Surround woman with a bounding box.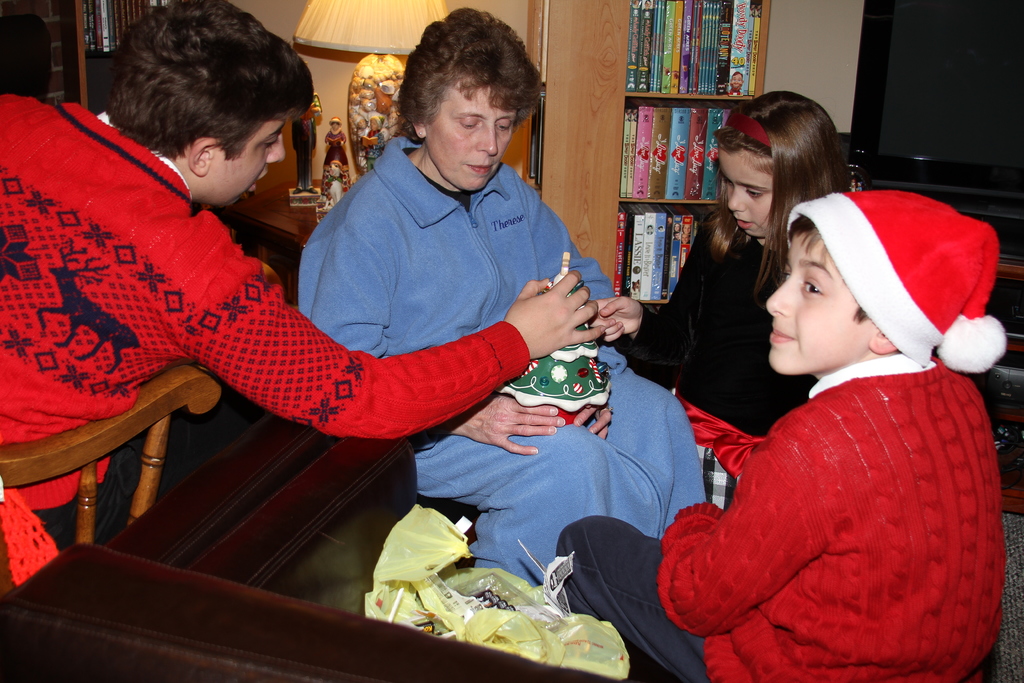
294, 3, 710, 591.
